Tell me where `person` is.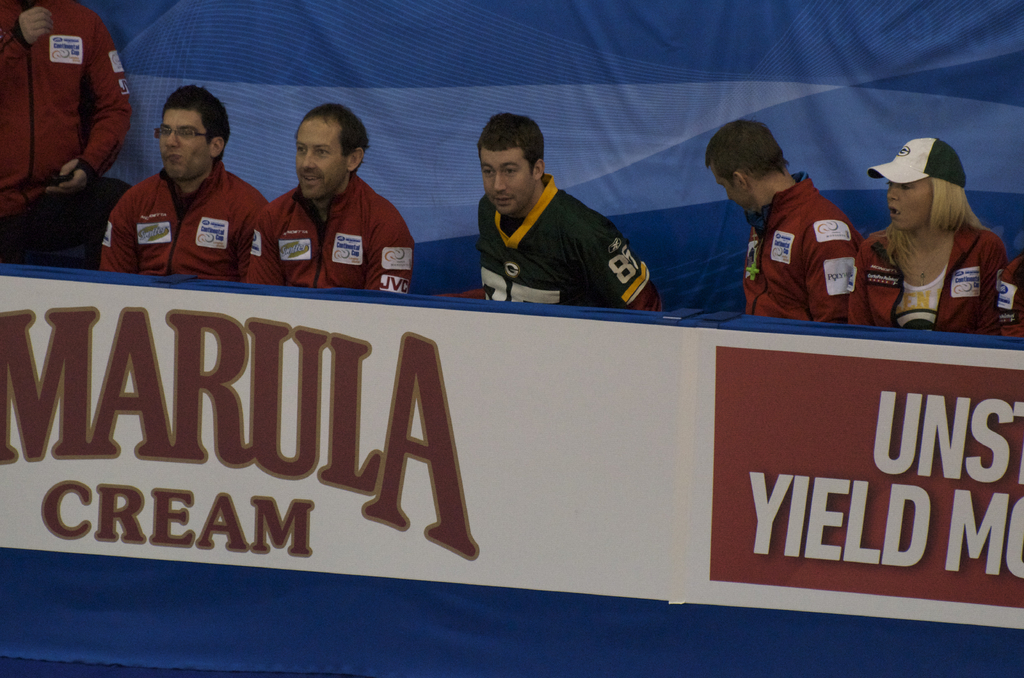
`person` is at (x1=849, y1=140, x2=999, y2=334).
